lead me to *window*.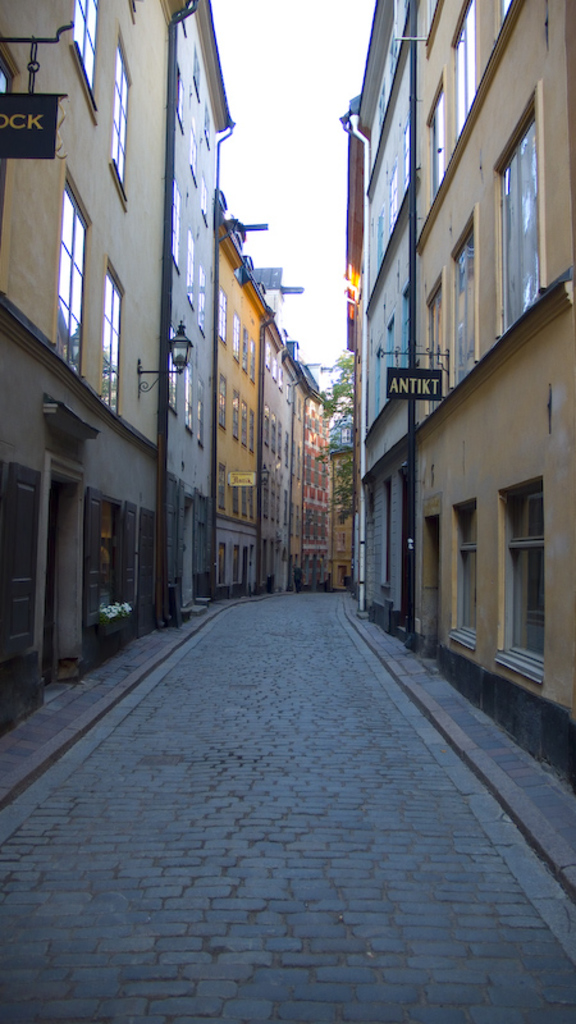
Lead to bbox(287, 435, 298, 471).
